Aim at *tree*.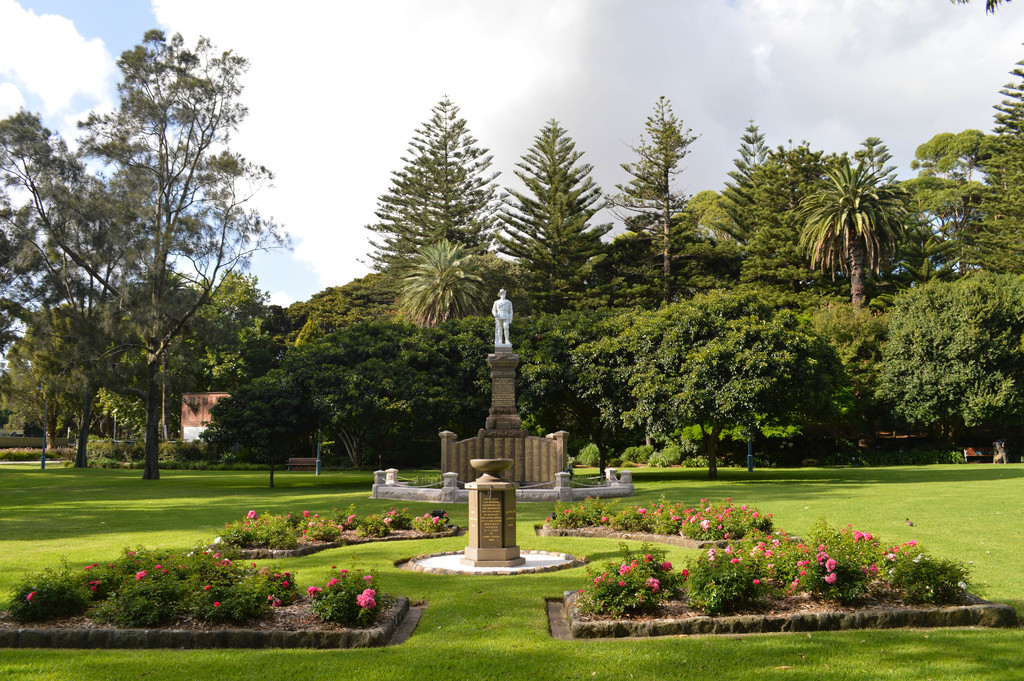
Aimed at box=[733, 140, 844, 308].
